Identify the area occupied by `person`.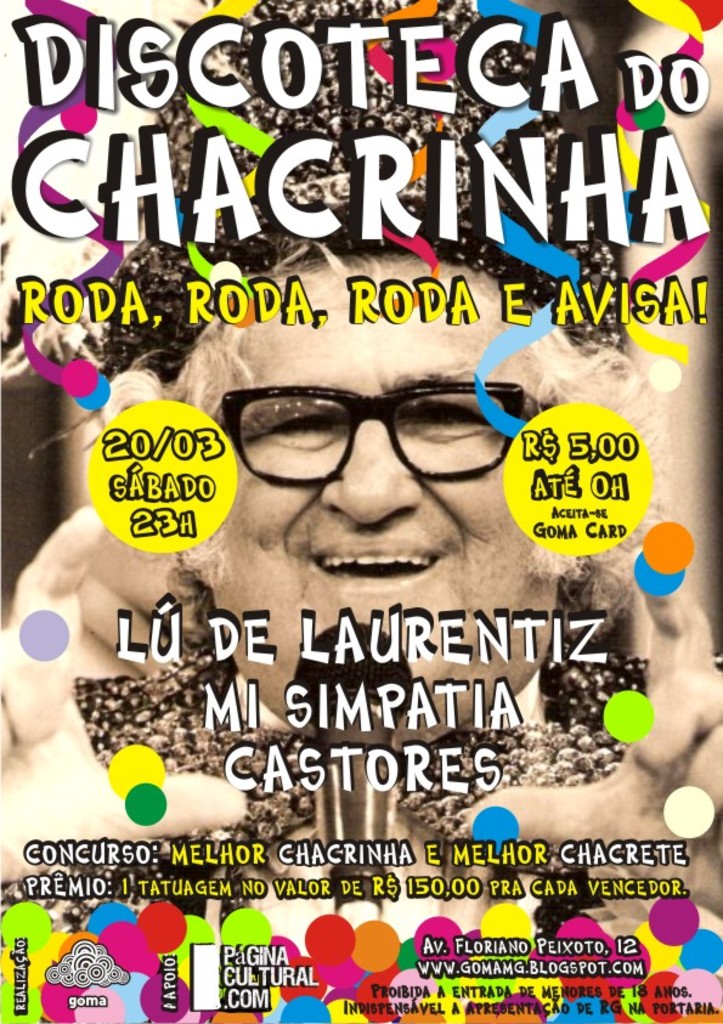
Area: [83, 146, 622, 921].
